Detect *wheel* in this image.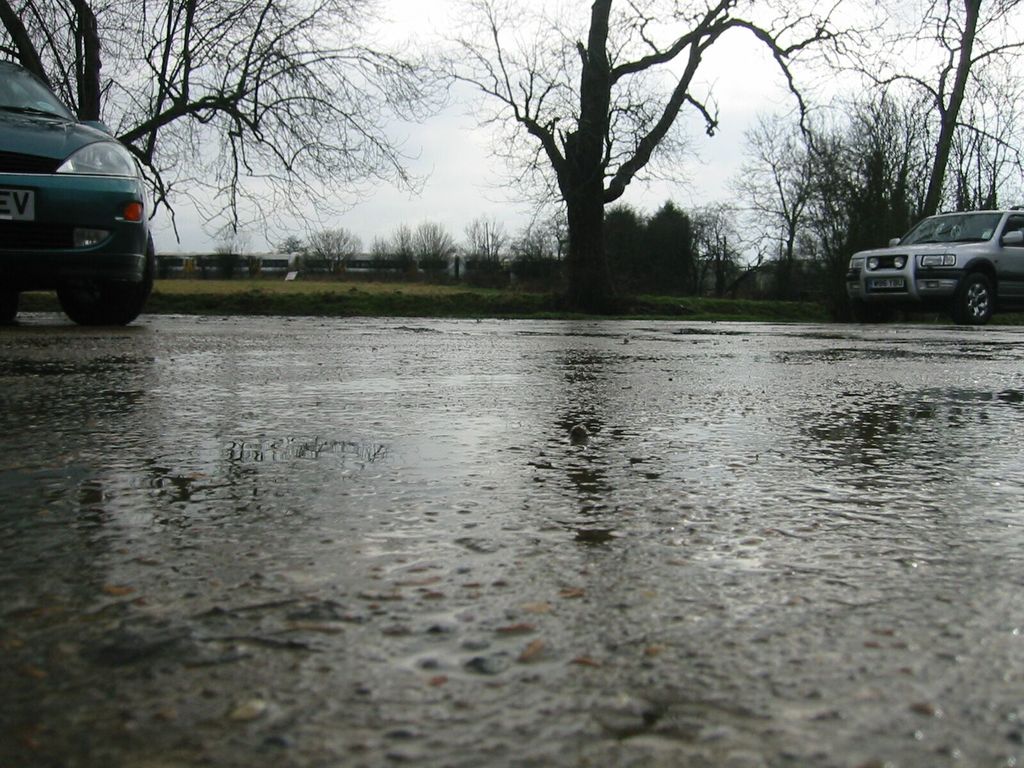
Detection: region(0, 278, 25, 322).
